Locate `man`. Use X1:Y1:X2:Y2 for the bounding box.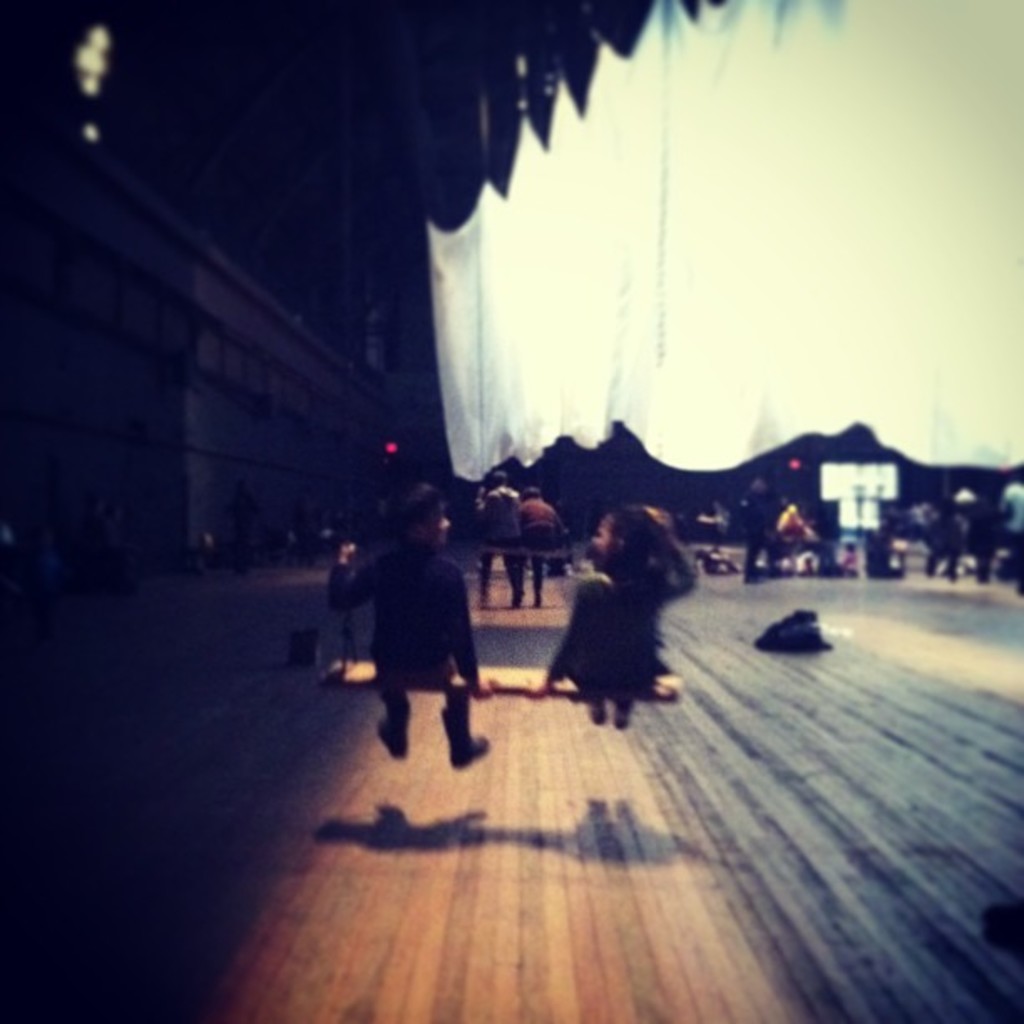
994:475:1022:596.
